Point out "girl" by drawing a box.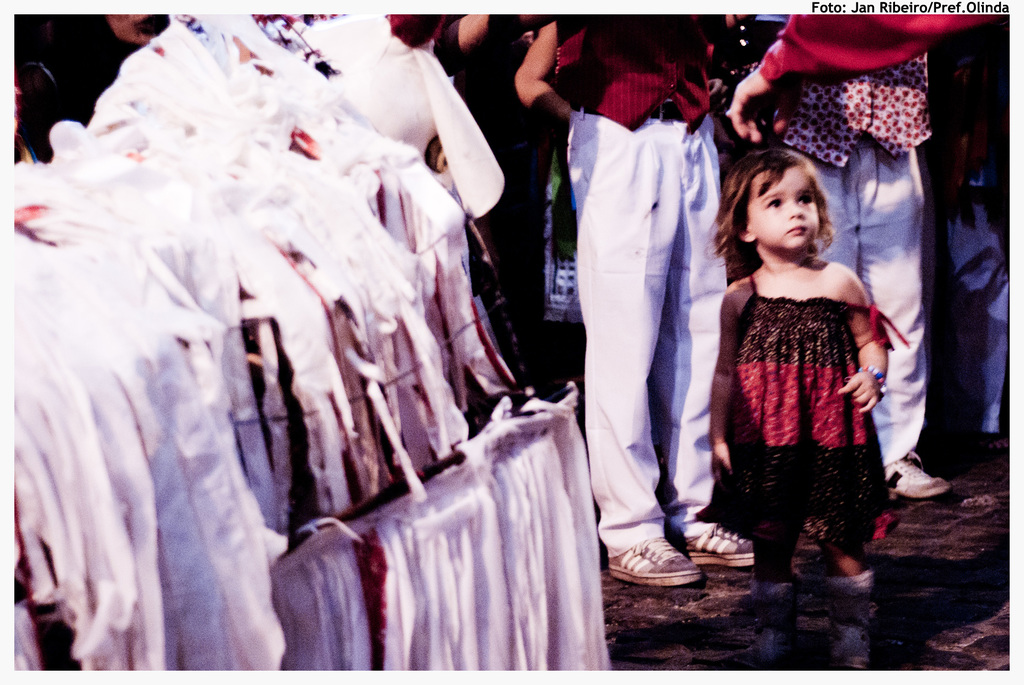
<box>701,141,909,672</box>.
